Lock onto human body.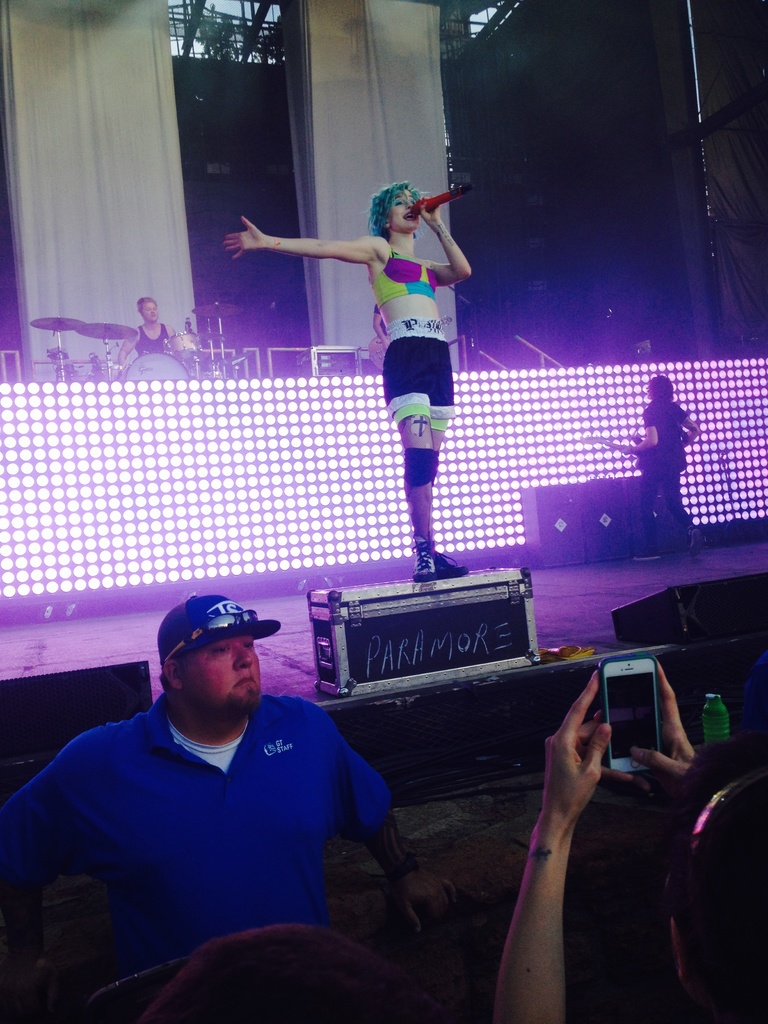
Locked: {"x1": 492, "y1": 666, "x2": 700, "y2": 1023}.
